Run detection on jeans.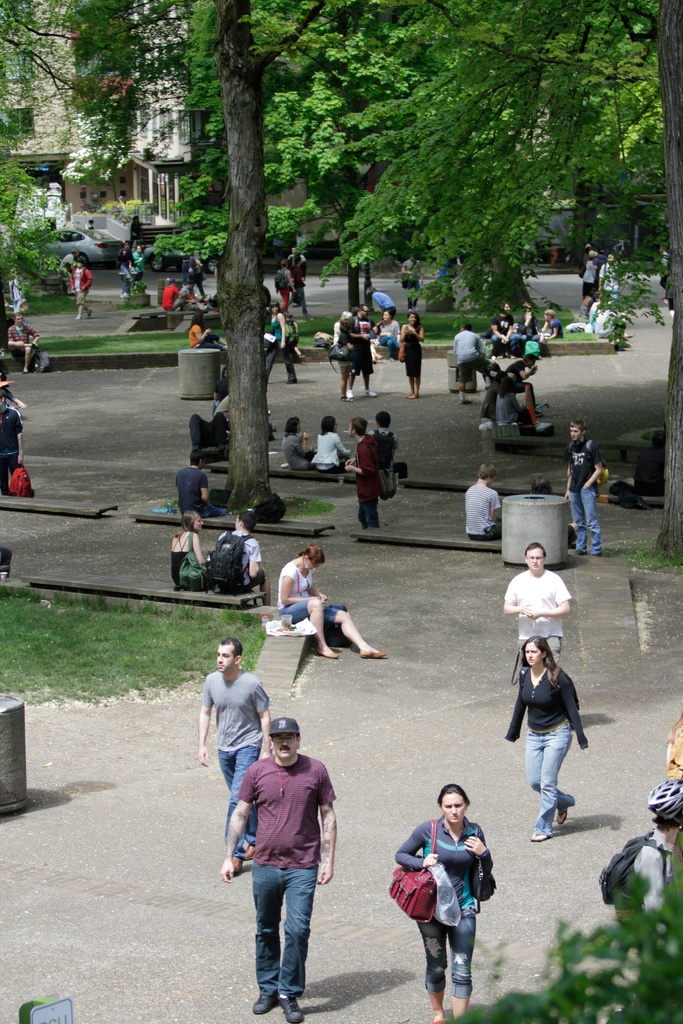
Result: [left=492, top=333, right=511, bottom=353].
